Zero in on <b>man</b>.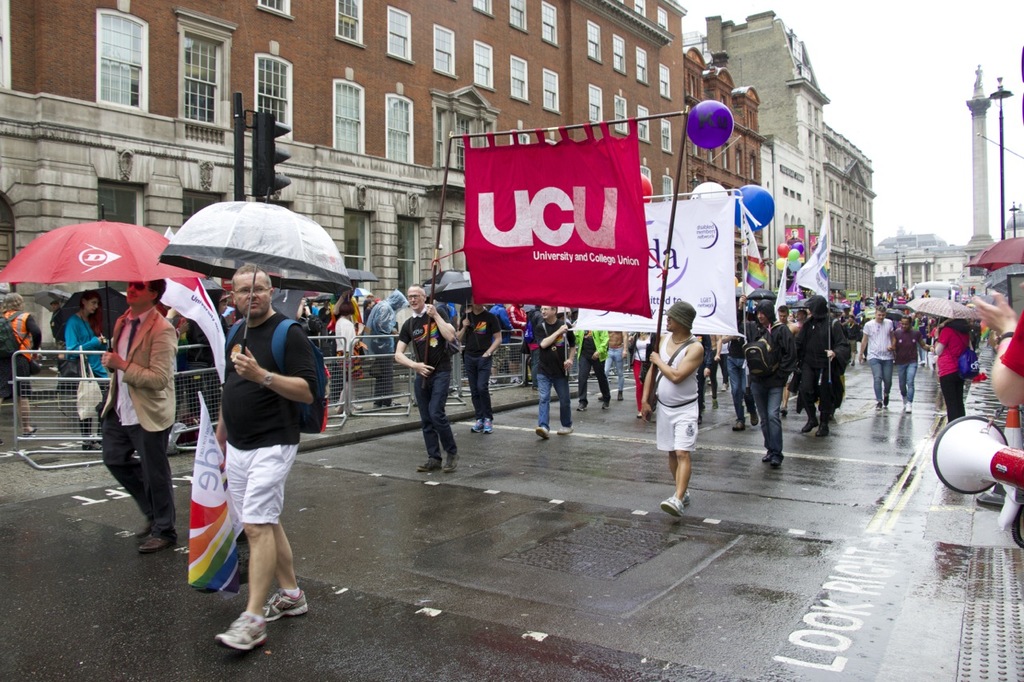
Zeroed in: [x1=390, y1=282, x2=460, y2=473].
